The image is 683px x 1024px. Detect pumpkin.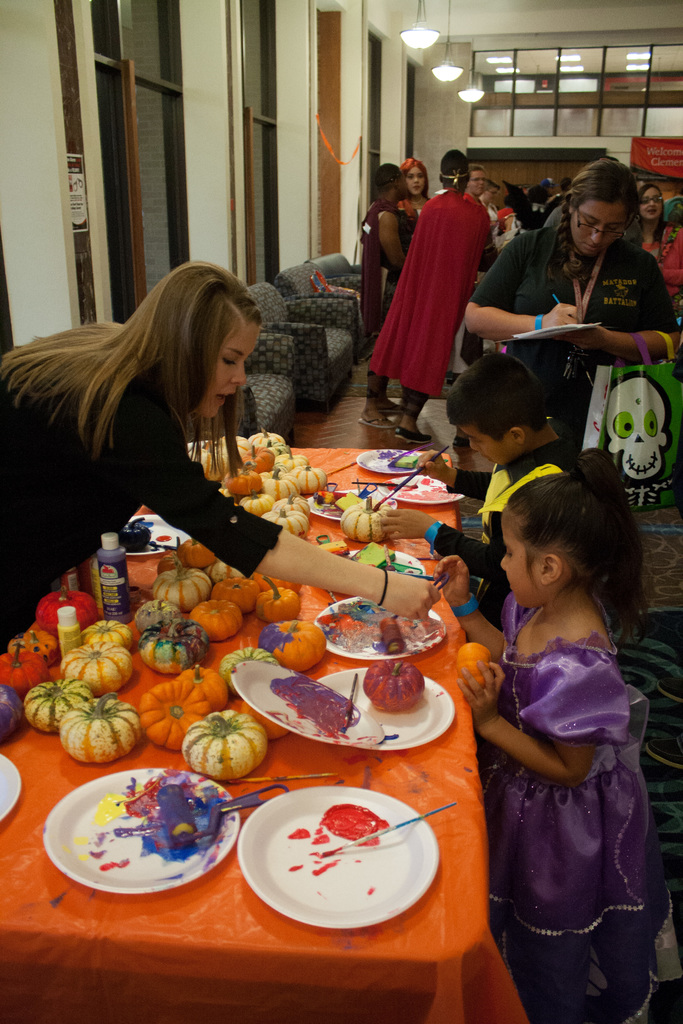
Detection: x1=187 y1=710 x2=270 y2=781.
